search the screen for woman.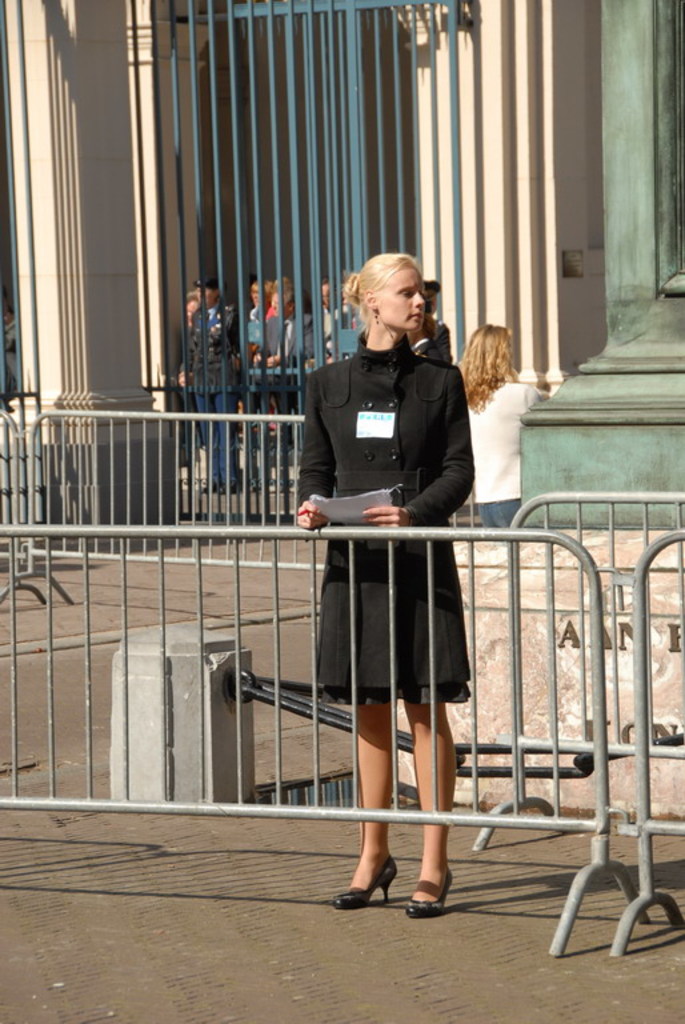
Found at l=265, t=279, r=299, b=451.
